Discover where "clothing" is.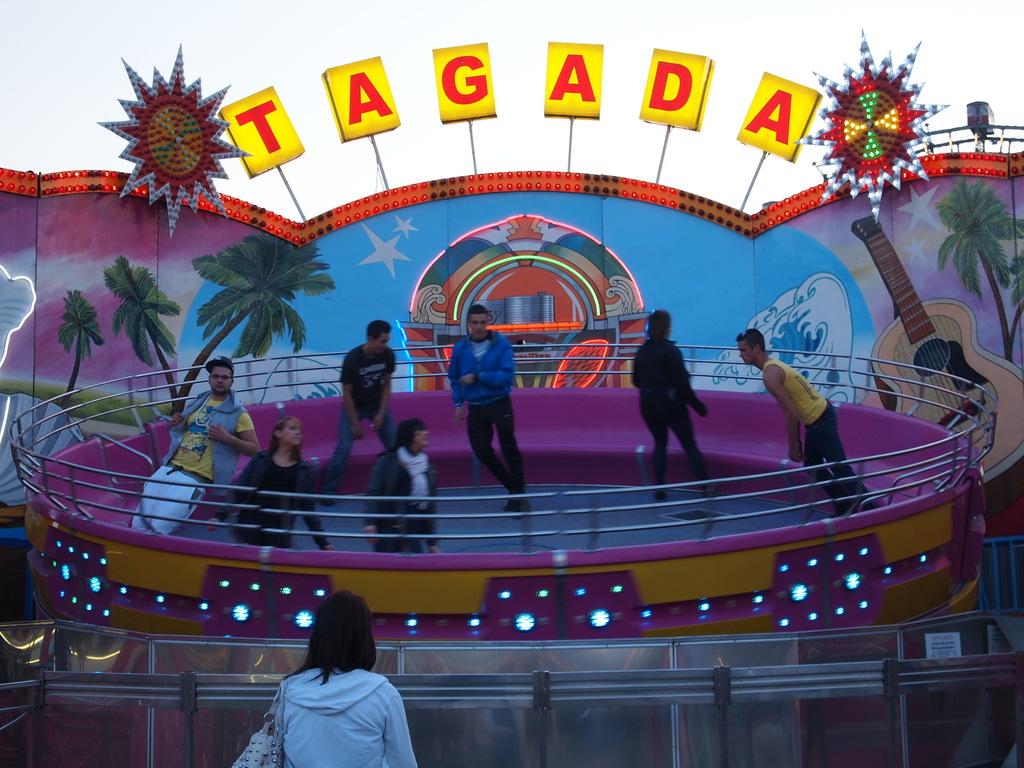
Discovered at select_region(763, 354, 871, 511).
